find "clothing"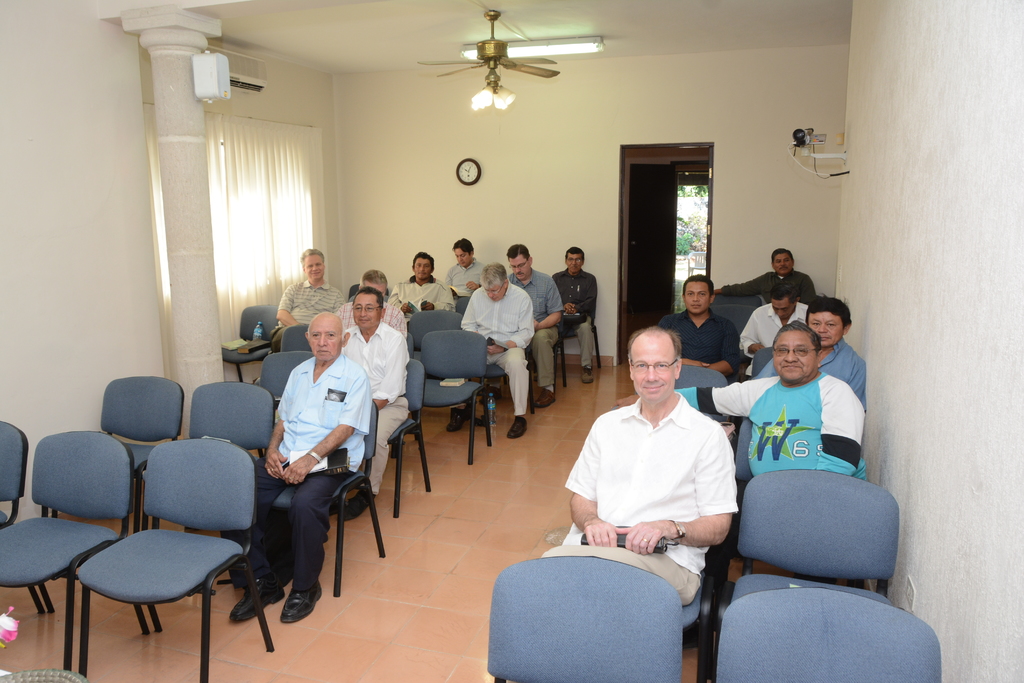
[x1=568, y1=378, x2=743, y2=593]
